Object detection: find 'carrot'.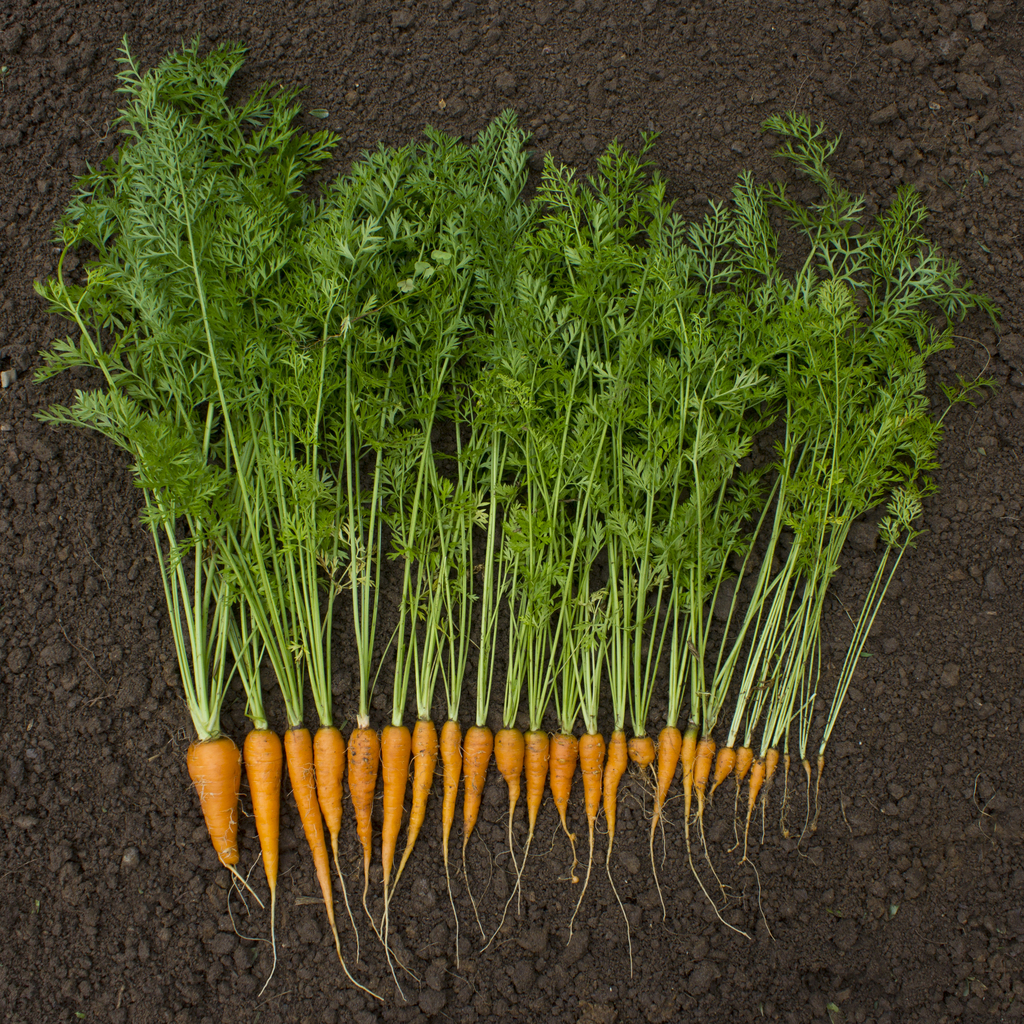
box=[749, 758, 765, 812].
